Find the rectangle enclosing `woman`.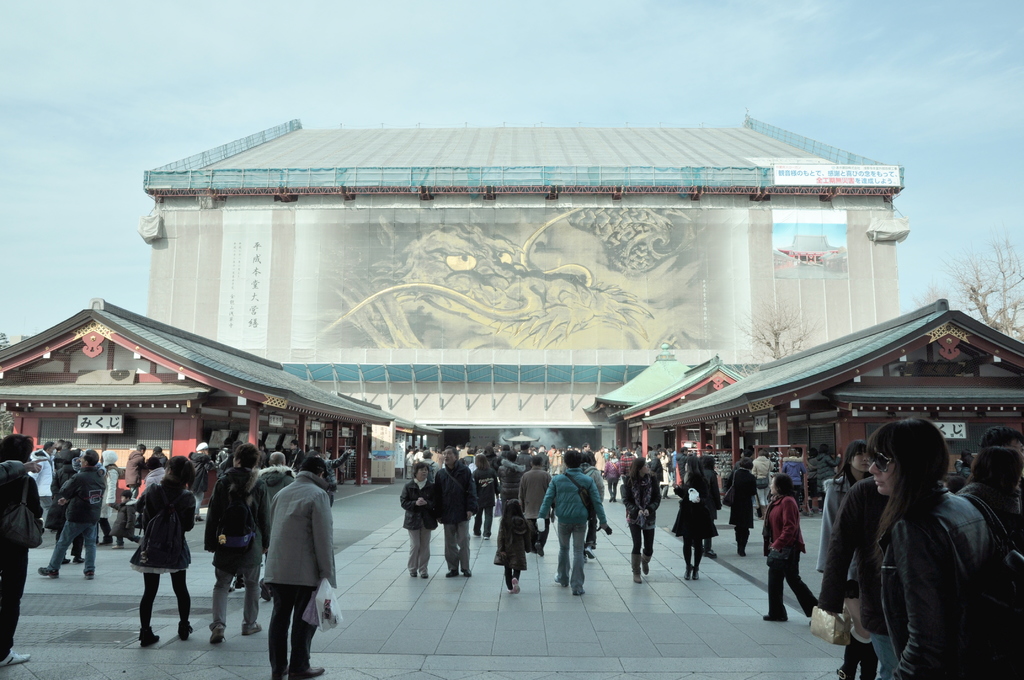
<box>811,442,868,577</box>.
